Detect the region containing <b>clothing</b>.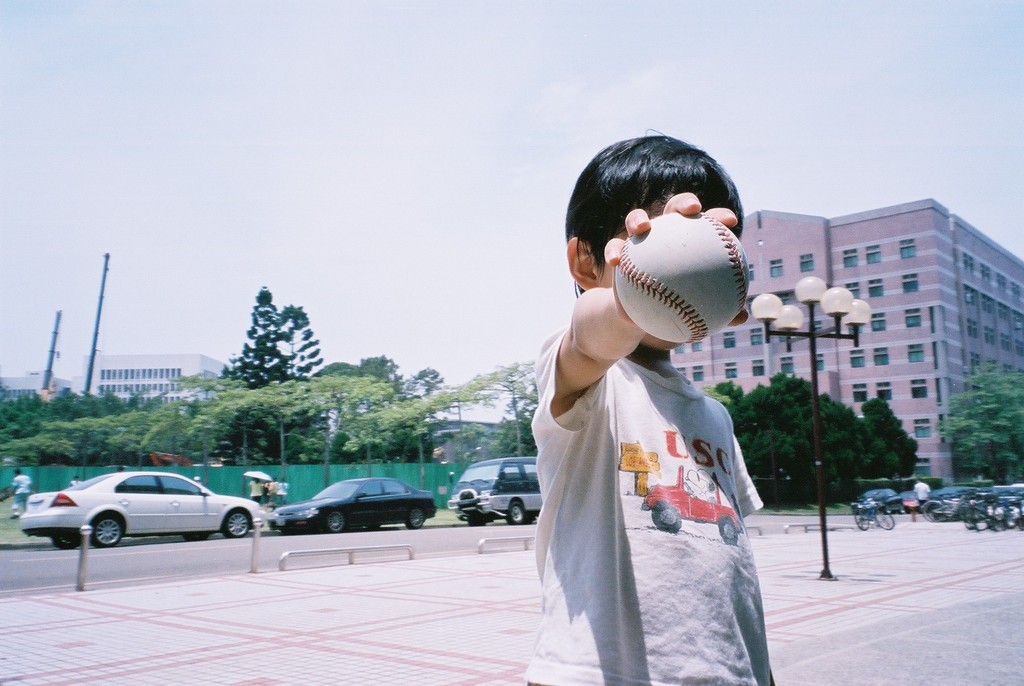
(x1=11, y1=475, x2=32, y2=518).
